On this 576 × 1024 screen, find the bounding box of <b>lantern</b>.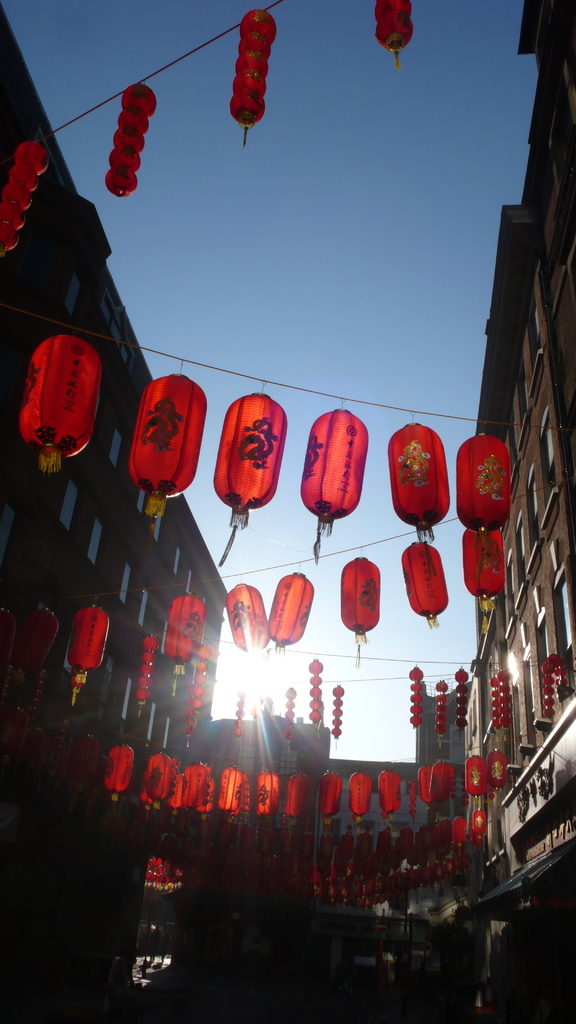
Bounding box: bbox=(377, 772, 398, 815).
